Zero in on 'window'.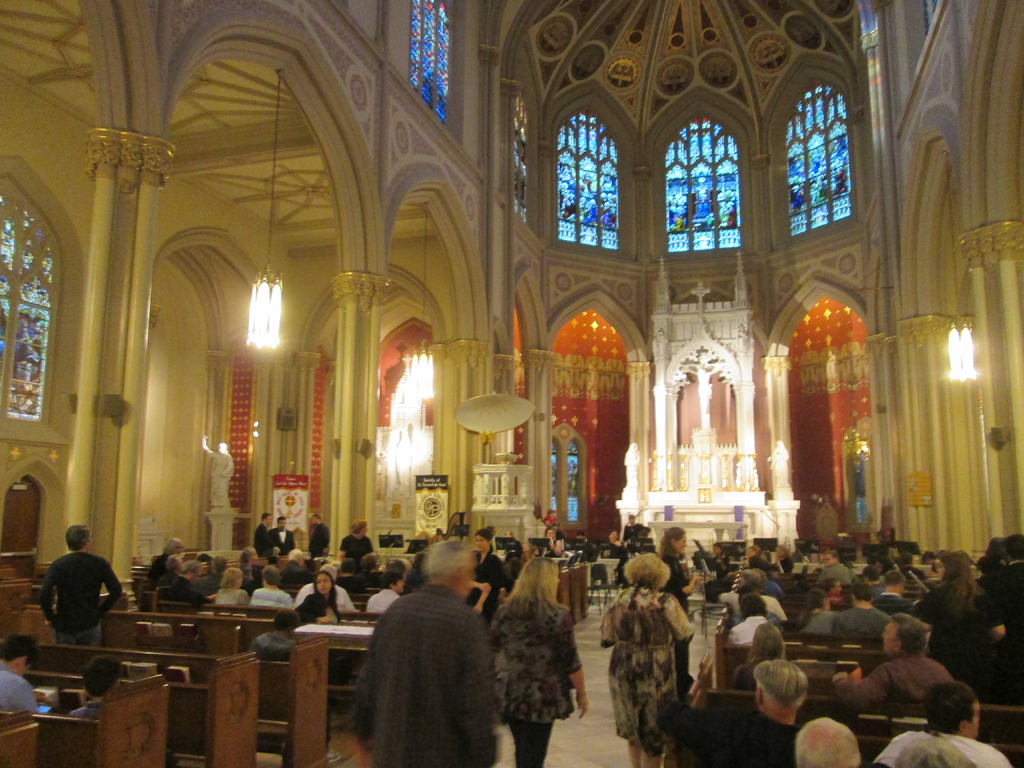
Zeroed in: [558, 100, 628, 254].
